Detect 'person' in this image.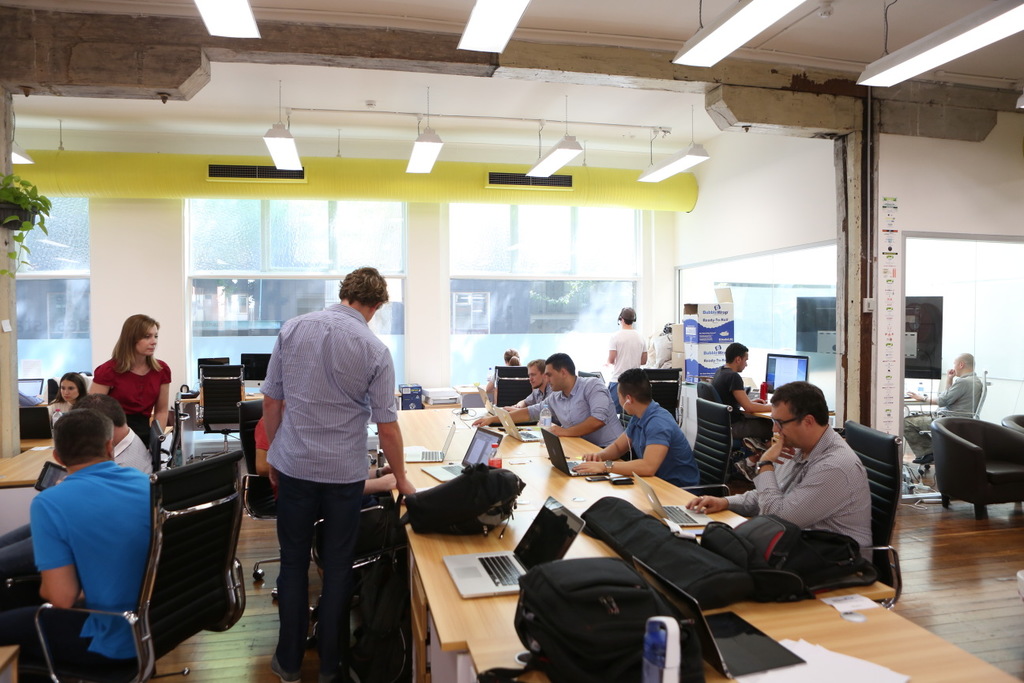
Detection: <bbox>676, 377, 883, 568</bbox>.
